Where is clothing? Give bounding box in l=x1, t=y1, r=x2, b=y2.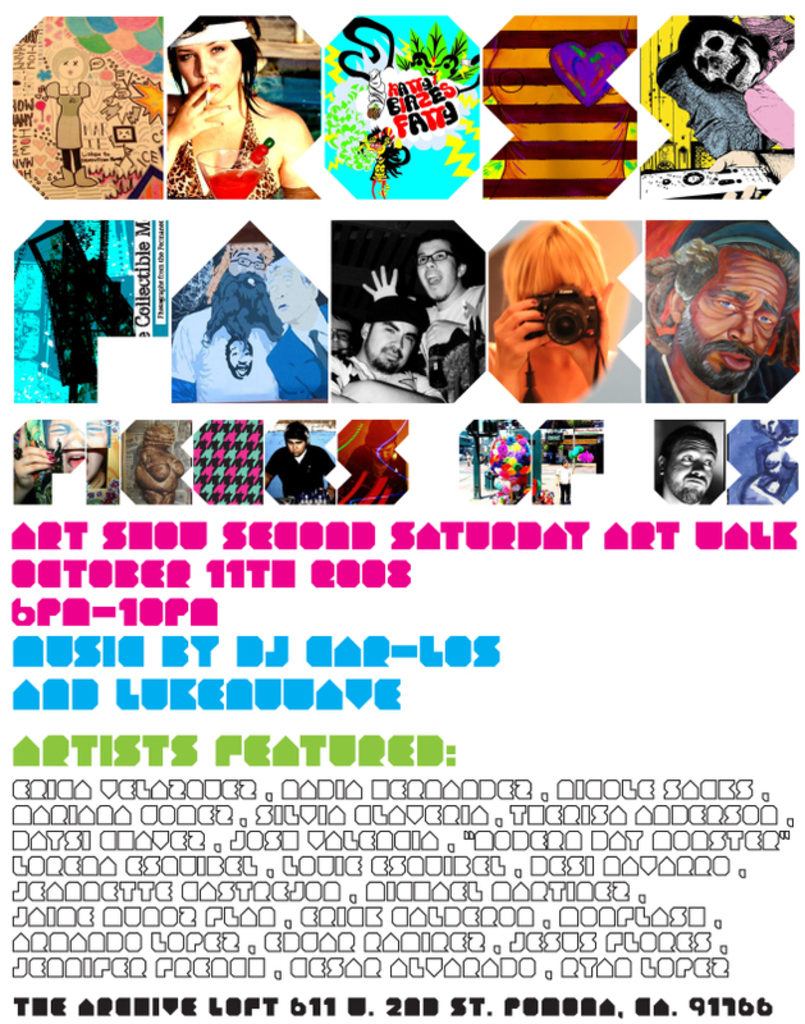
l=334, t=352, r=424, b=392.
